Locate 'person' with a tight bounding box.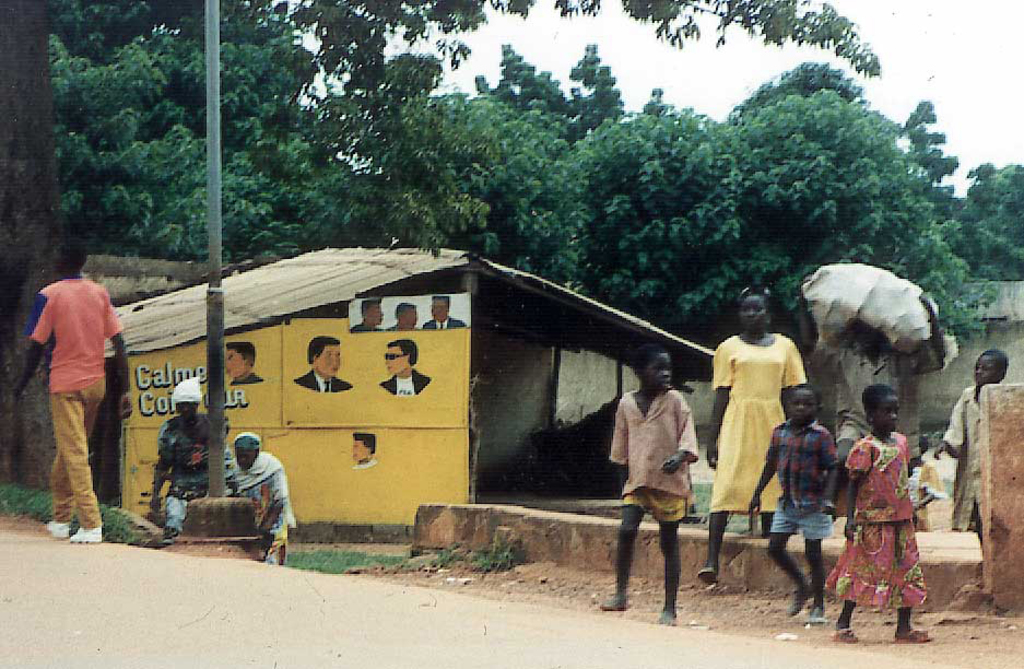
378:339:433:397.
